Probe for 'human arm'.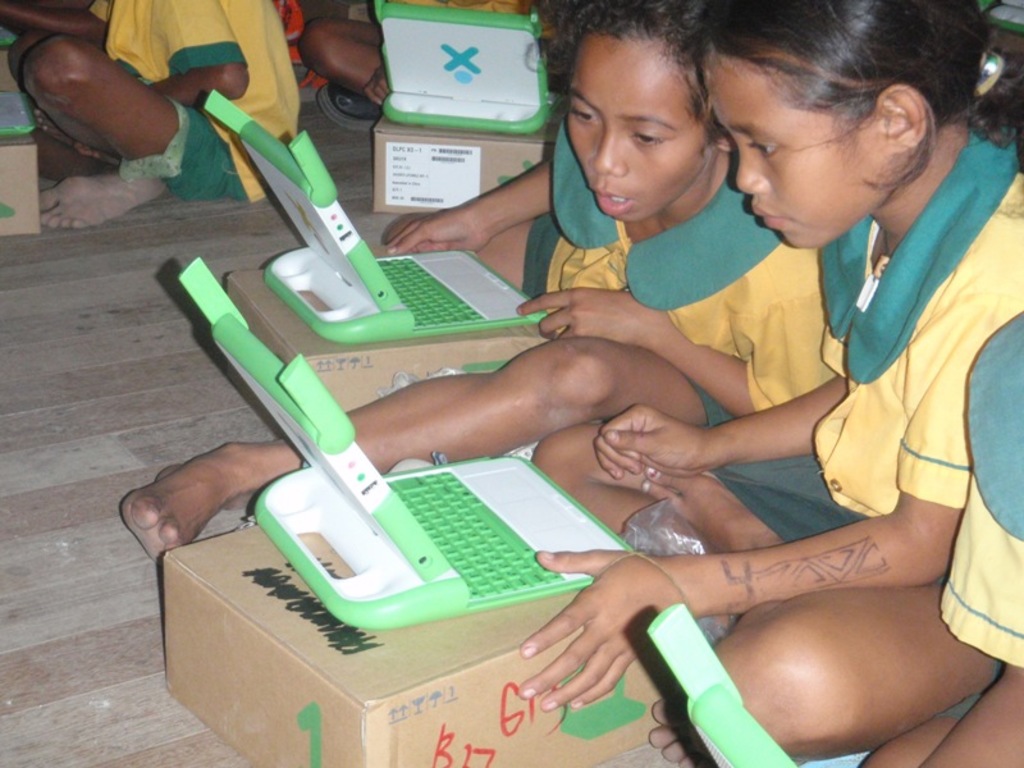
Probe result: BBox(517, 302, 1012, 713).
